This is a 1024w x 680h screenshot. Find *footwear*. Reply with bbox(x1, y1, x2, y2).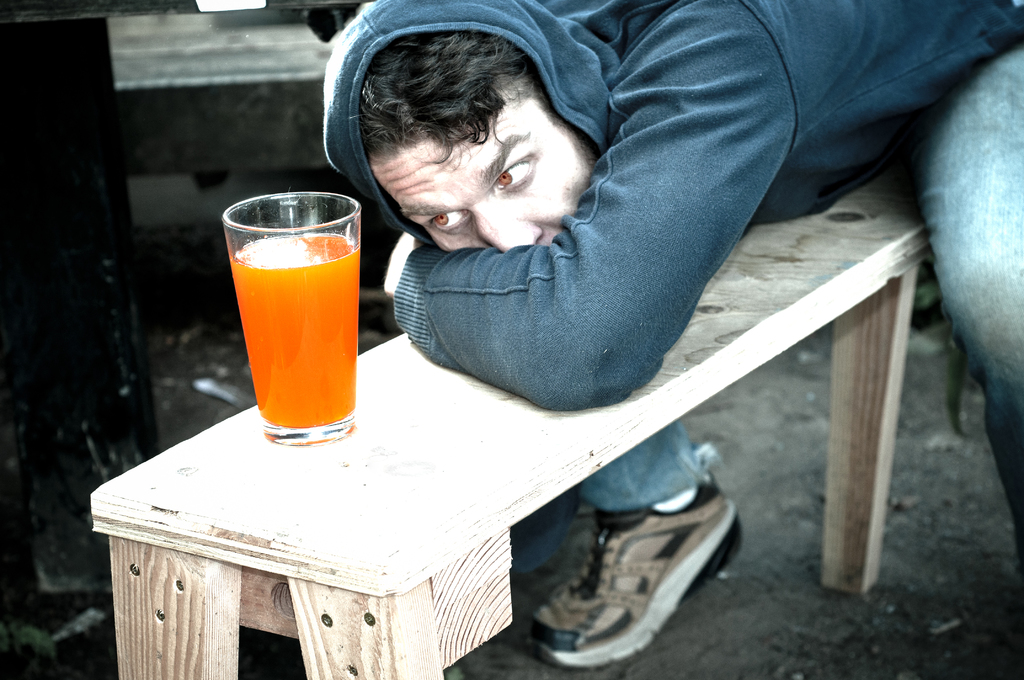
bbox(524, 468, 748, 667).
